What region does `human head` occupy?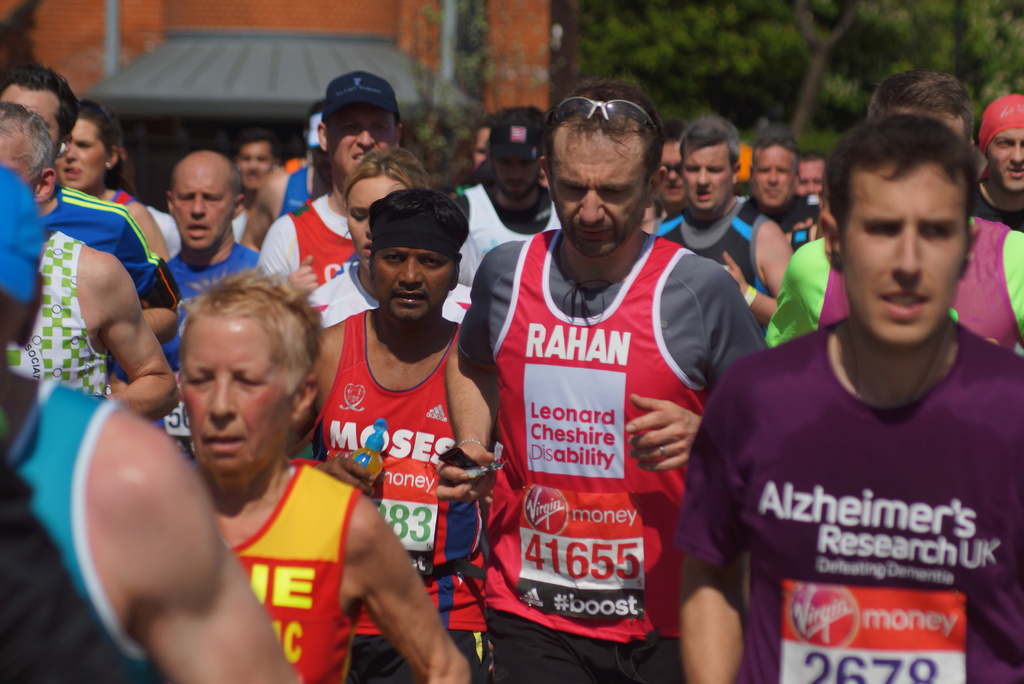
left=973, top=90, right=1023, bottom=191.
